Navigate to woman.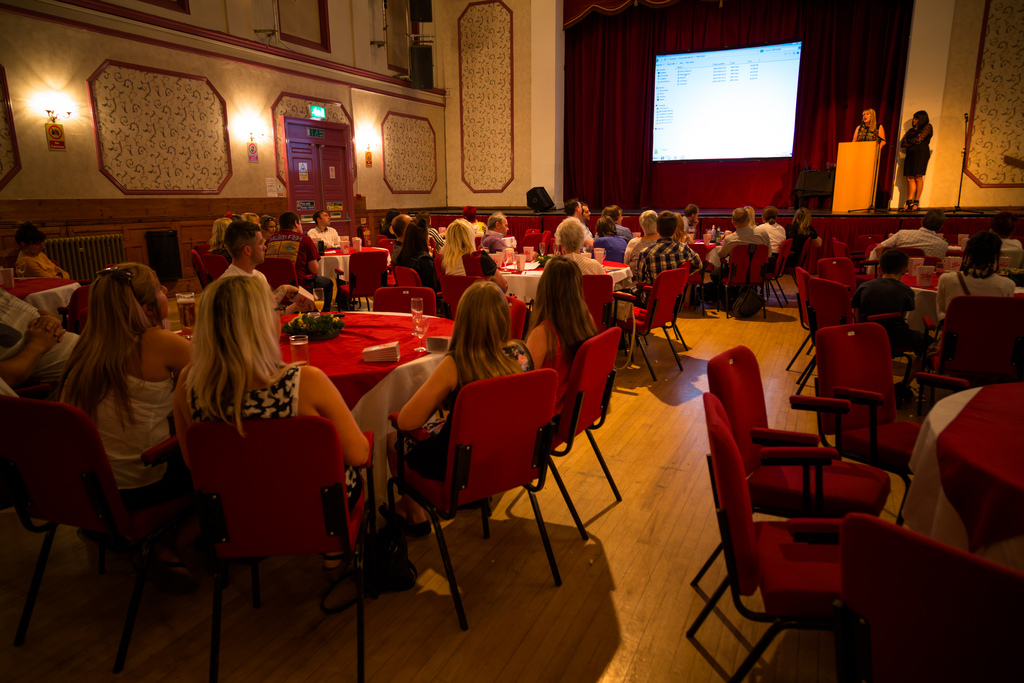
Navigation target: rect(173, 266, 369, 567).
